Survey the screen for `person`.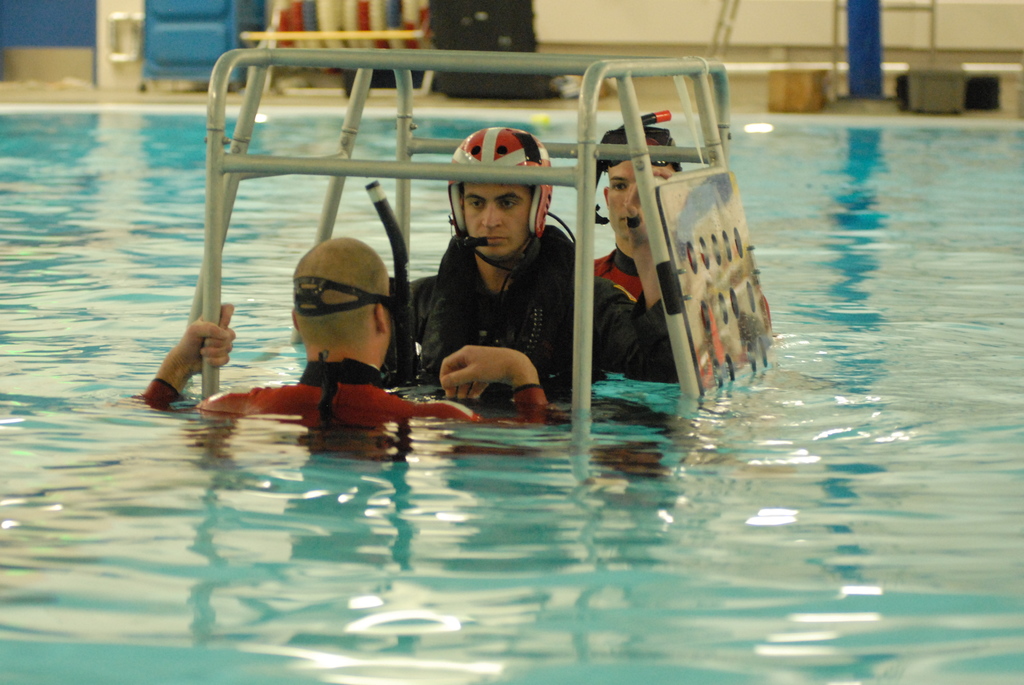
Survey found: 371 127 679 418.
